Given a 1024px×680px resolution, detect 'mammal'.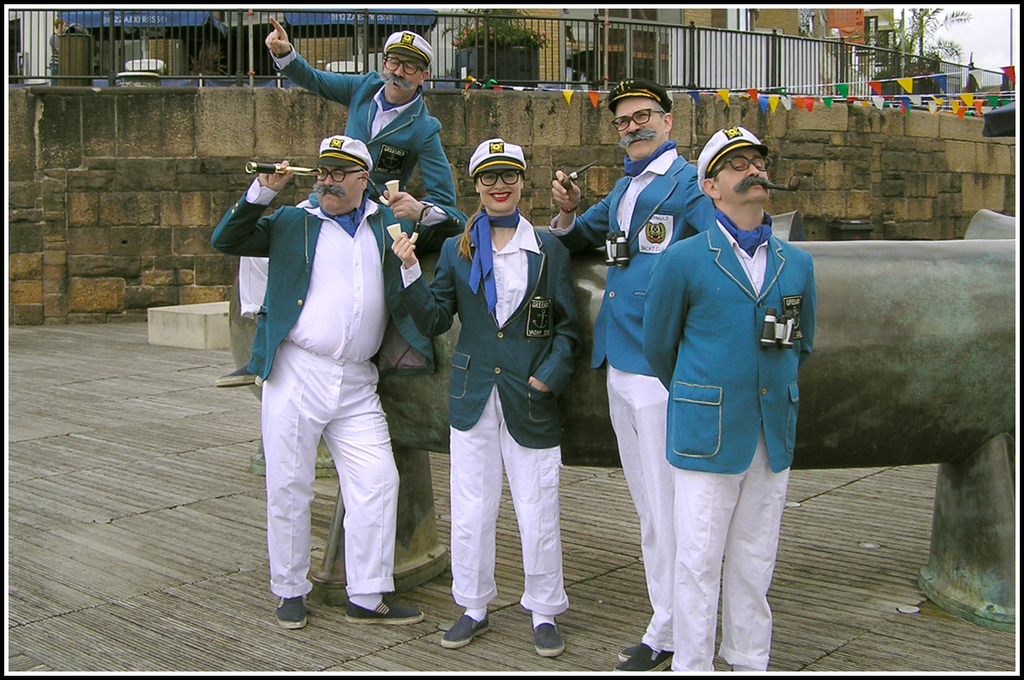
[left=389, top=134, right=587, bottom=656].
